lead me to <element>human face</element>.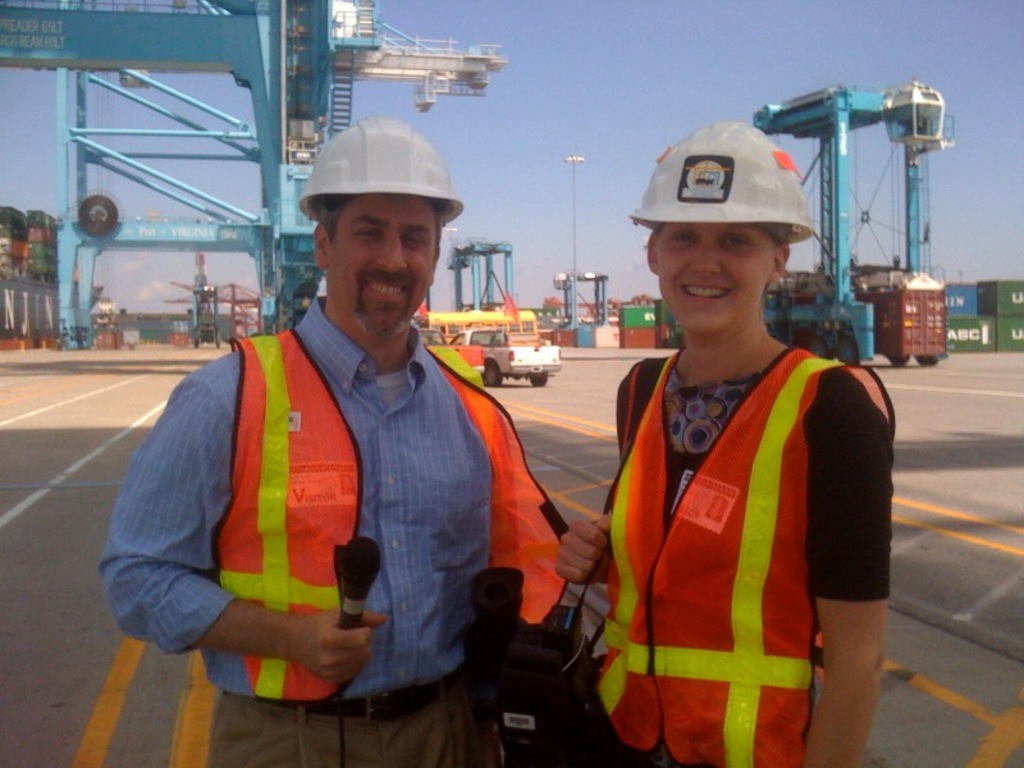
Lead to 652/225/771/329.
